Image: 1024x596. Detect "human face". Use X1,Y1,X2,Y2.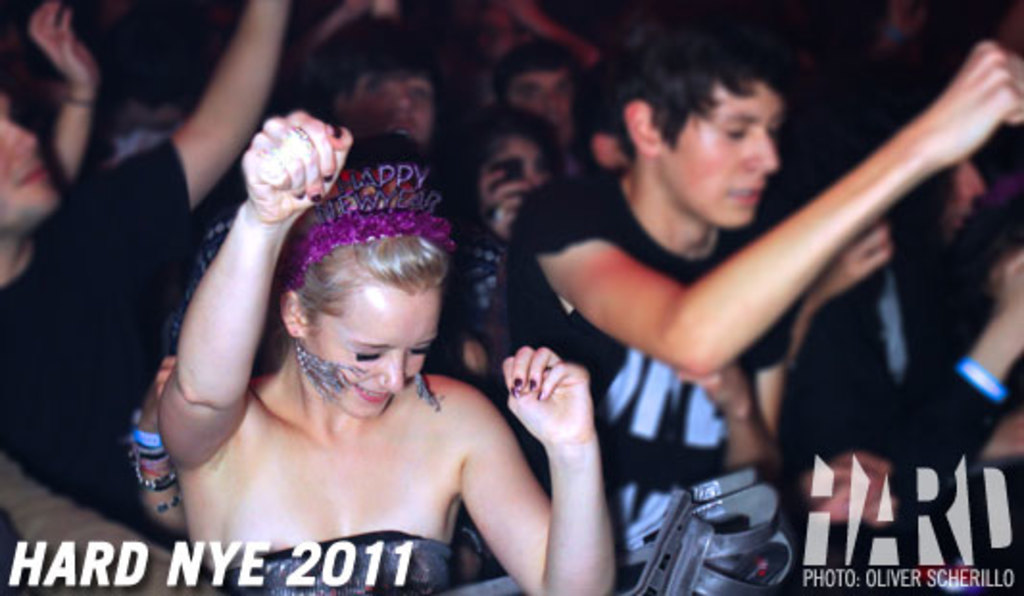
305,275,442,421.
